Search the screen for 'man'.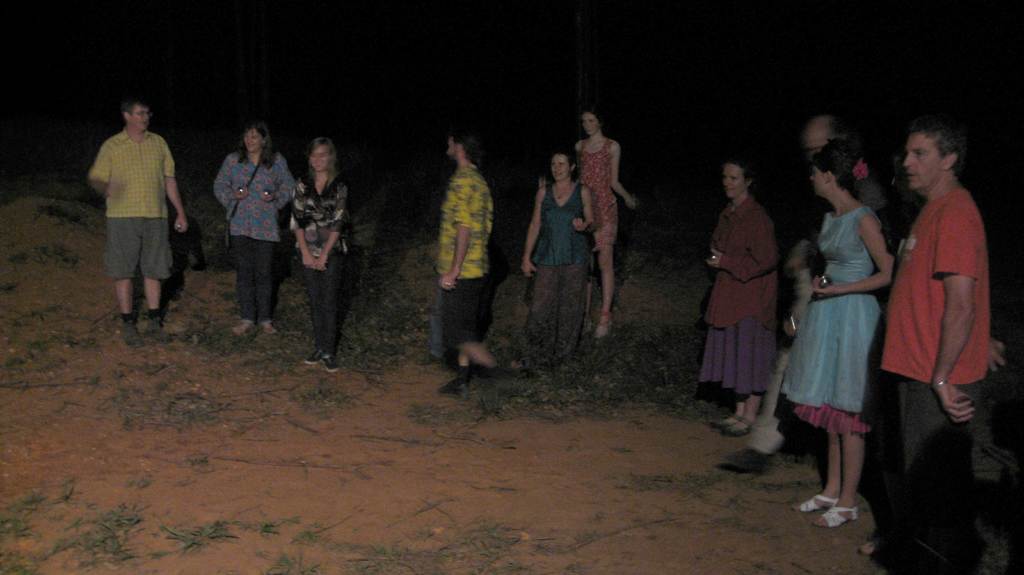
Found at [x1=433, y1=127, x2=506, y2=399].
